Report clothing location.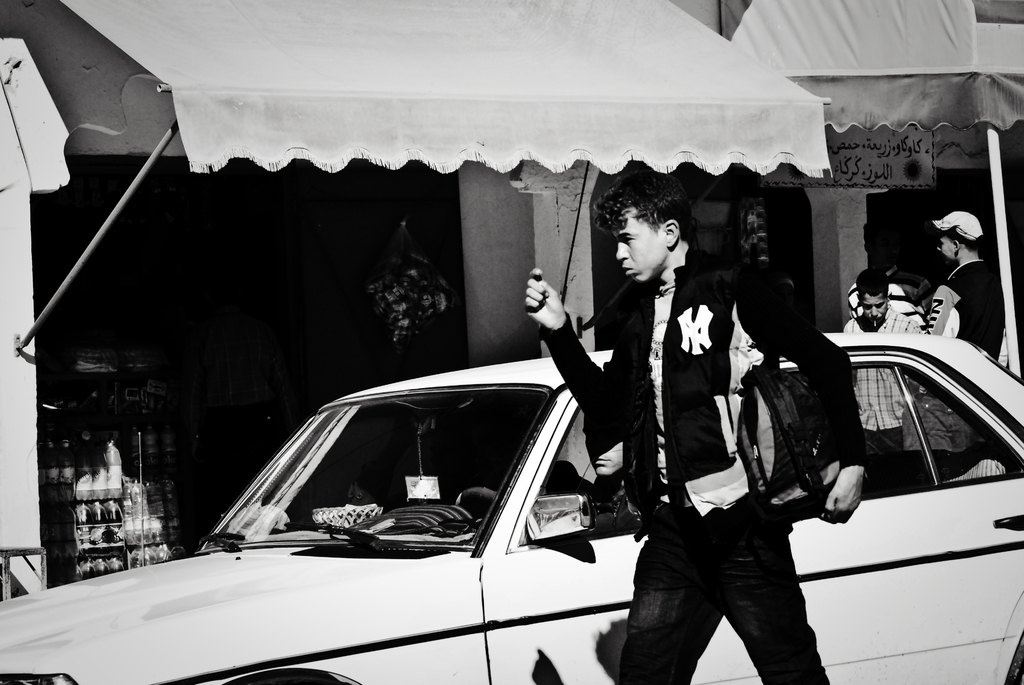
Report: bbox(588, 484, 640, 522).
